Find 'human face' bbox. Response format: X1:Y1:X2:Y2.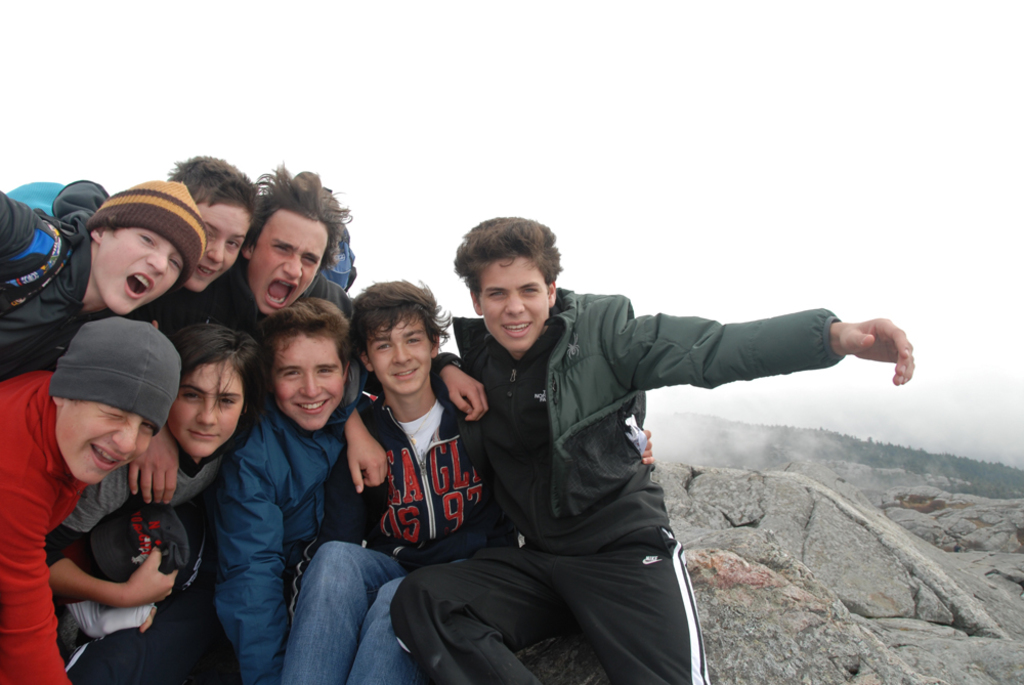
165:365:245:458.
